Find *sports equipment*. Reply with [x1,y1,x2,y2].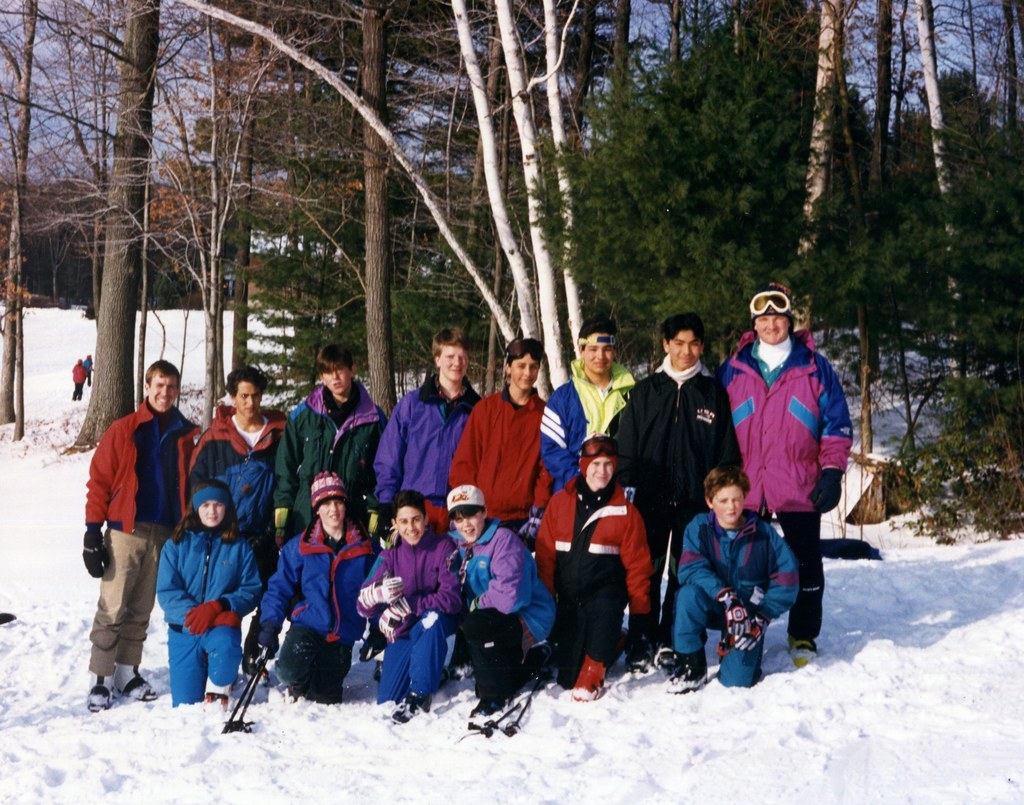
[451,696,522,747].
